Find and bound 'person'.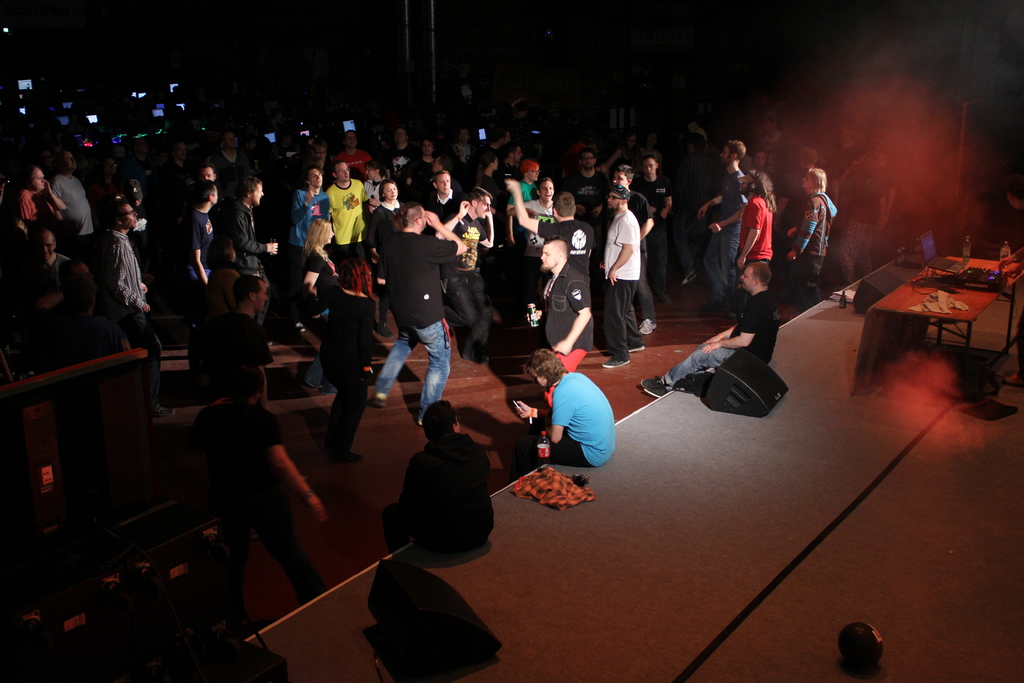
Bound: <region>182, 183, 216, 397</region>.
